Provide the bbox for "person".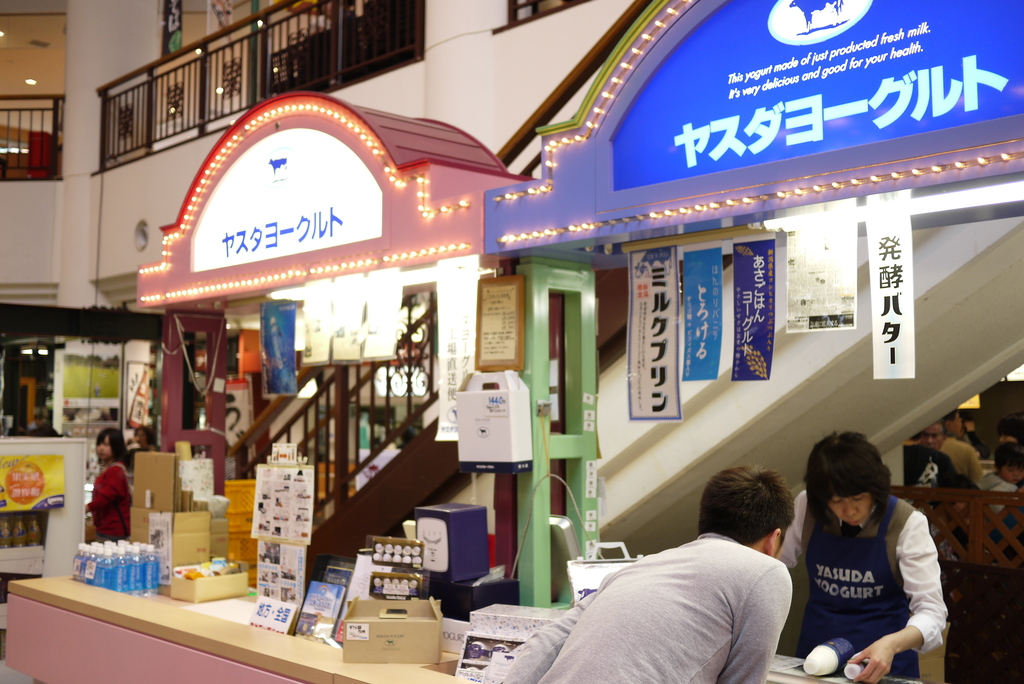
(x1=902, y1=425, x2=959, y2=493).
